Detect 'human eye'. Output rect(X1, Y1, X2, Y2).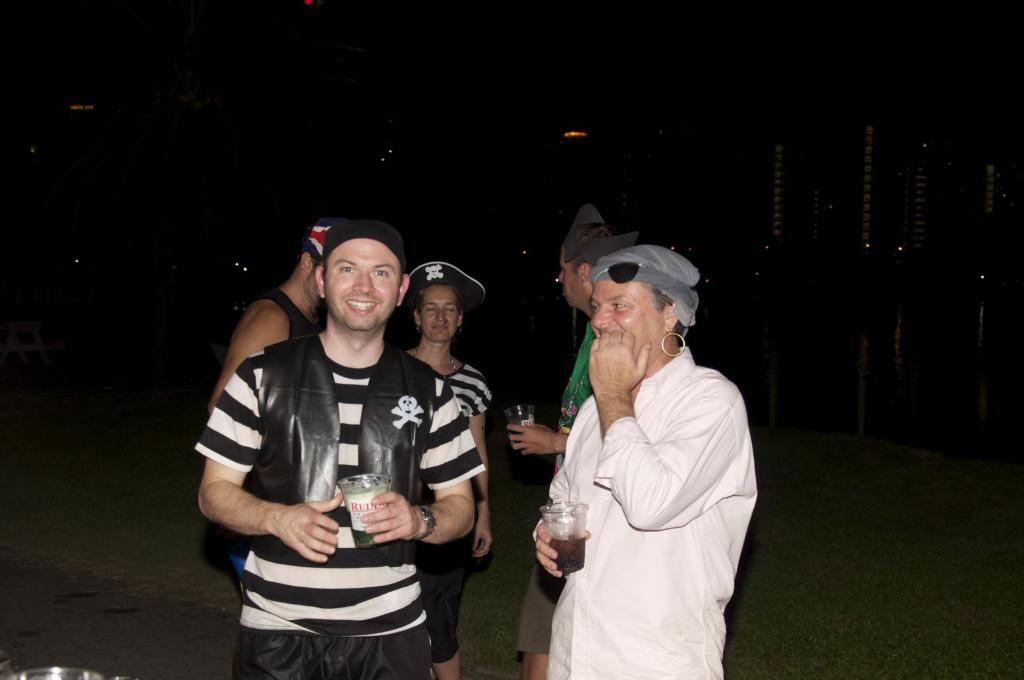
rect(611, 300, 627, 313).
